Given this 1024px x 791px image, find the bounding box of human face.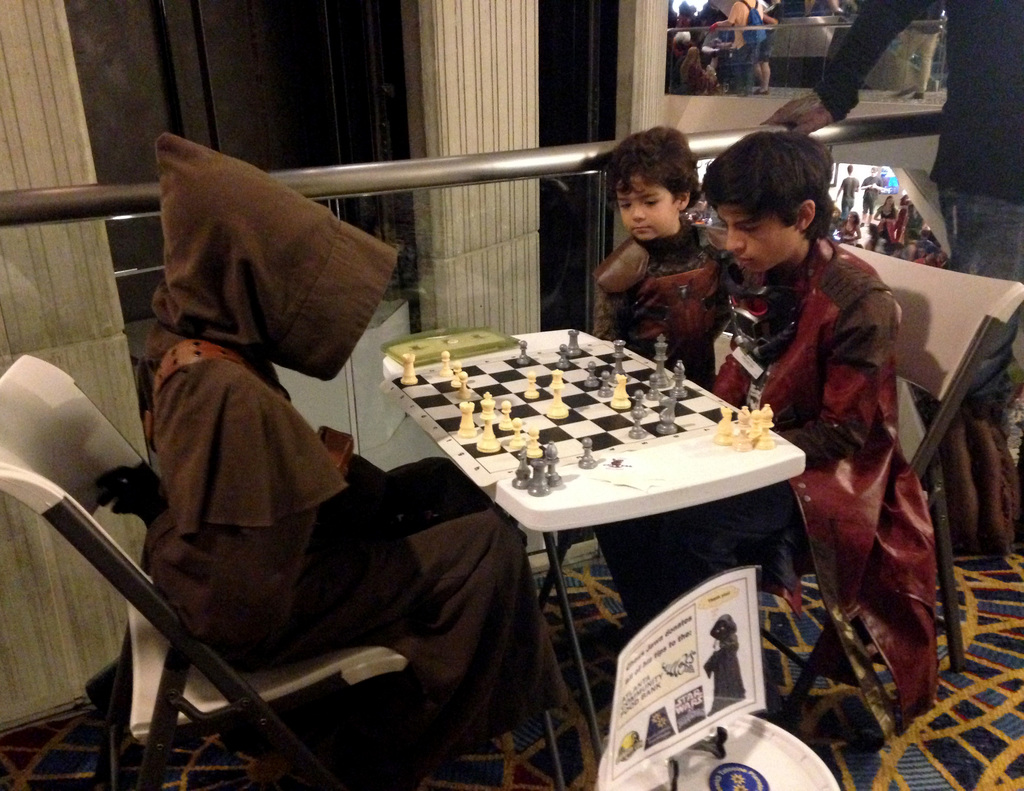
left=612, top=175, right=682, bottom=241.
